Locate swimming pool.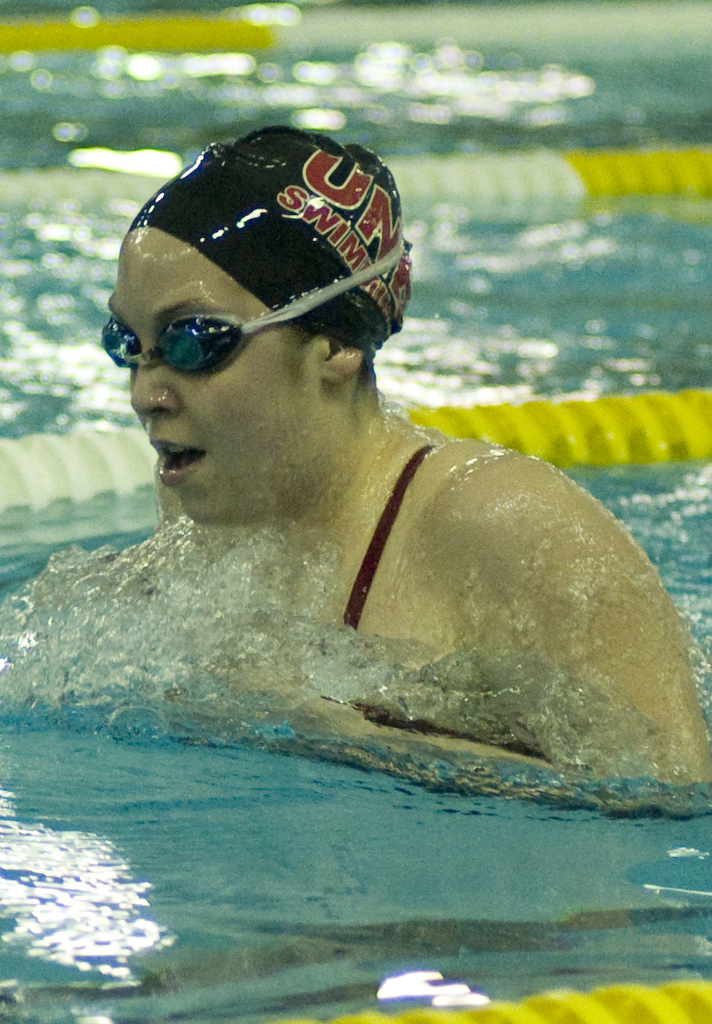
Bounding box: bbox(0, 33, 711, 923).
